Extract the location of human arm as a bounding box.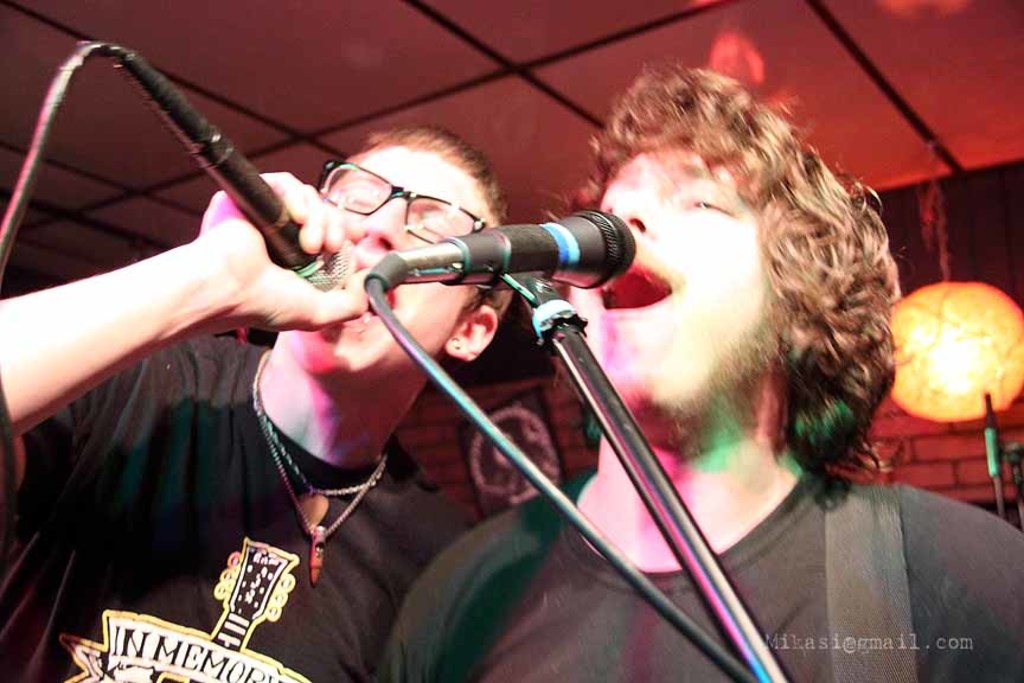
<bbox>14, 146, 343, 451</bbox>.
